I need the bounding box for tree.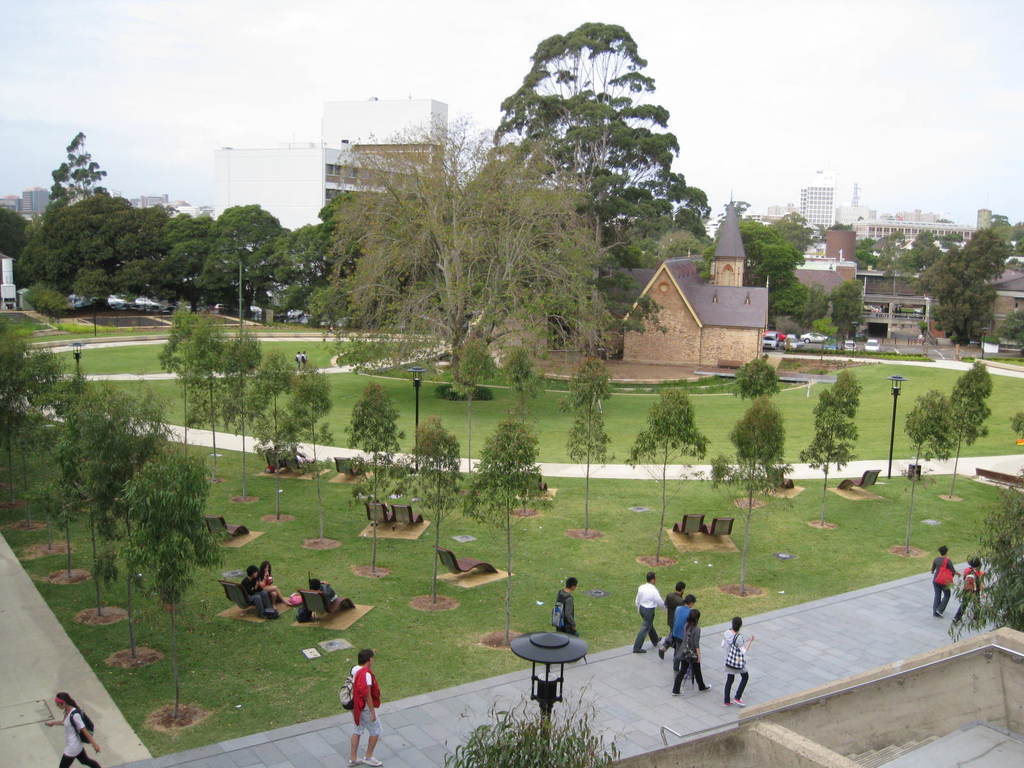
Here it is: box=[344, 380, 416, 572].
